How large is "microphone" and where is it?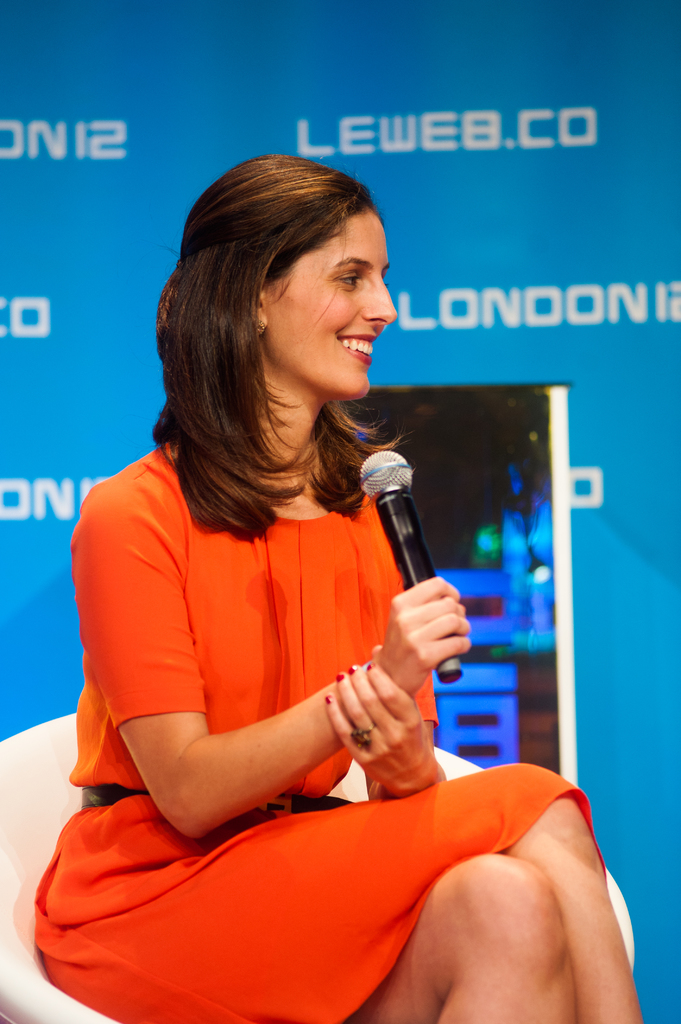
Bounding box: (left=362, top=436, right=461, bottom=686).
